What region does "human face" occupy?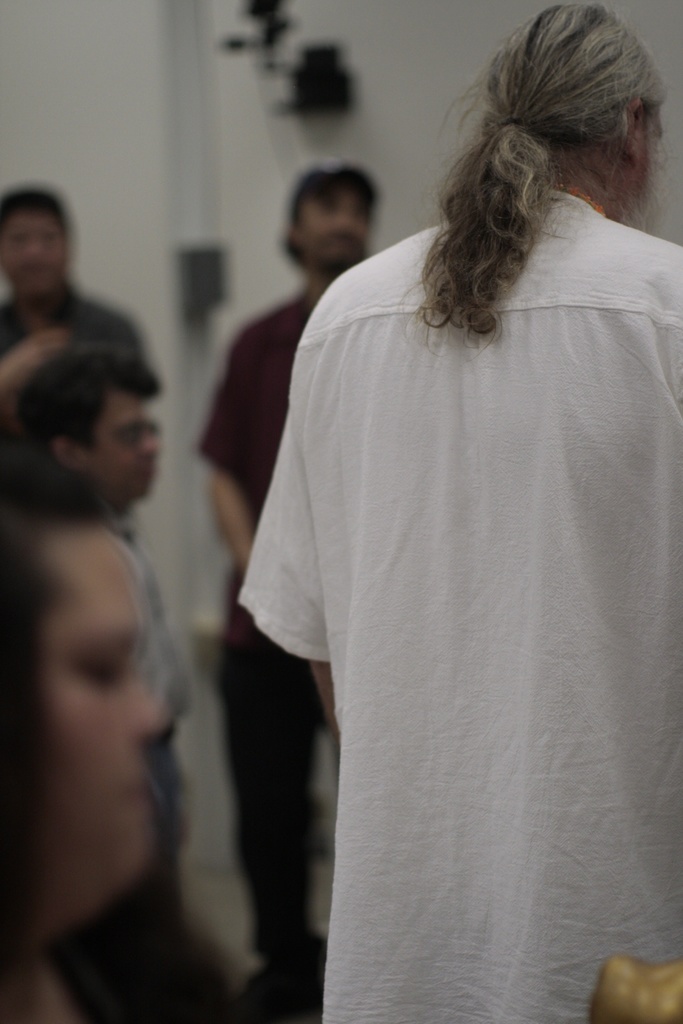
box(91, 384, 177, 500).
